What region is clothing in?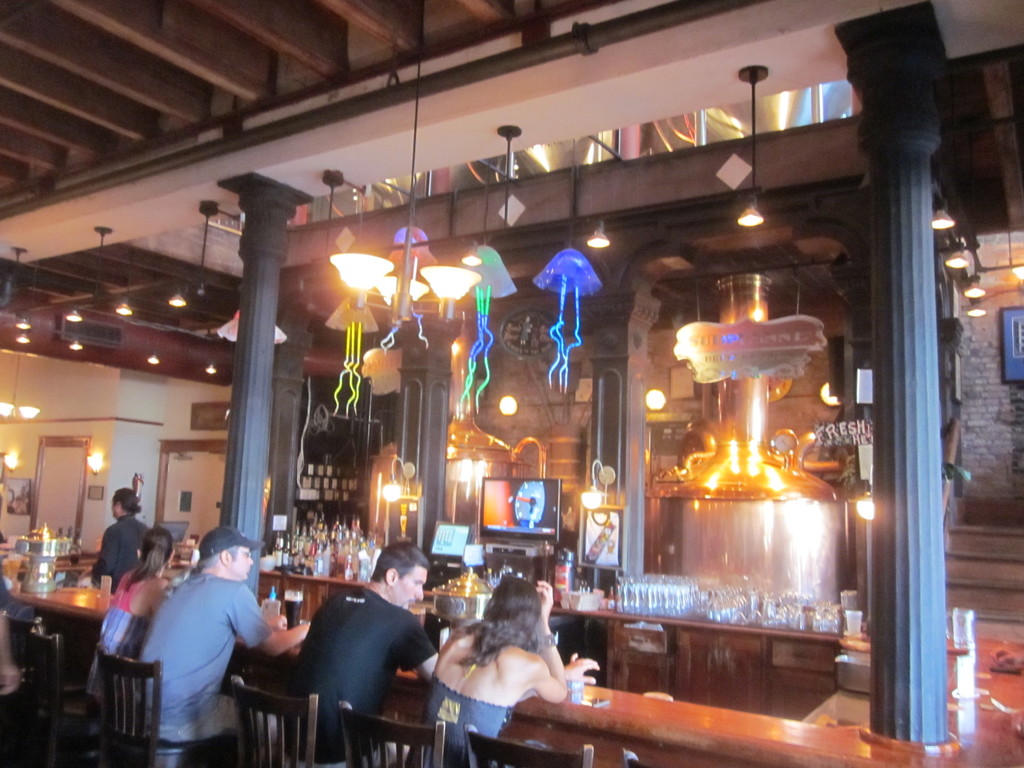
crop(291, 584, 437, 764).
